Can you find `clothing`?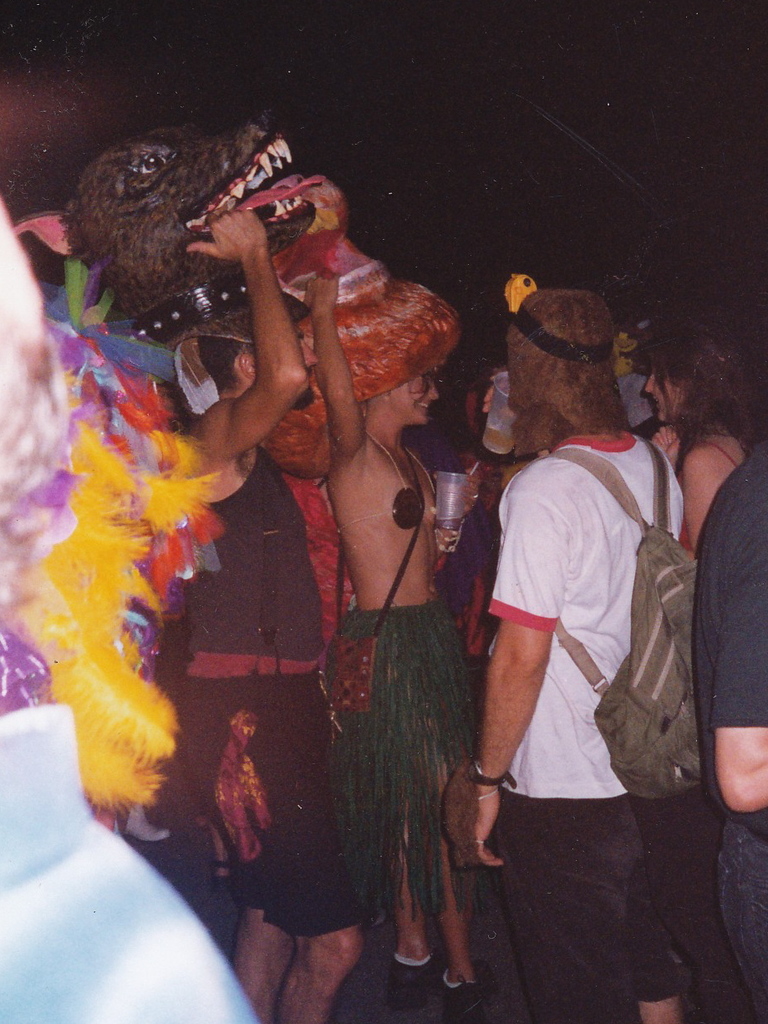
Yes, bounding box: <box>328,599,481,917</box>.
